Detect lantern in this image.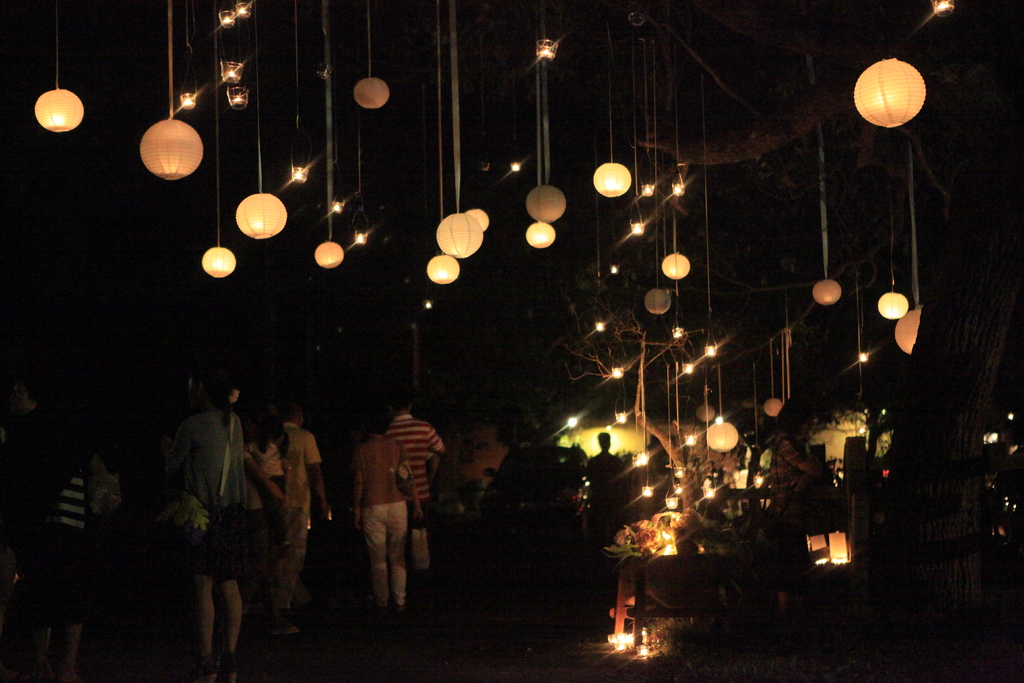
Detection: region(662, 254, 689, 280).
